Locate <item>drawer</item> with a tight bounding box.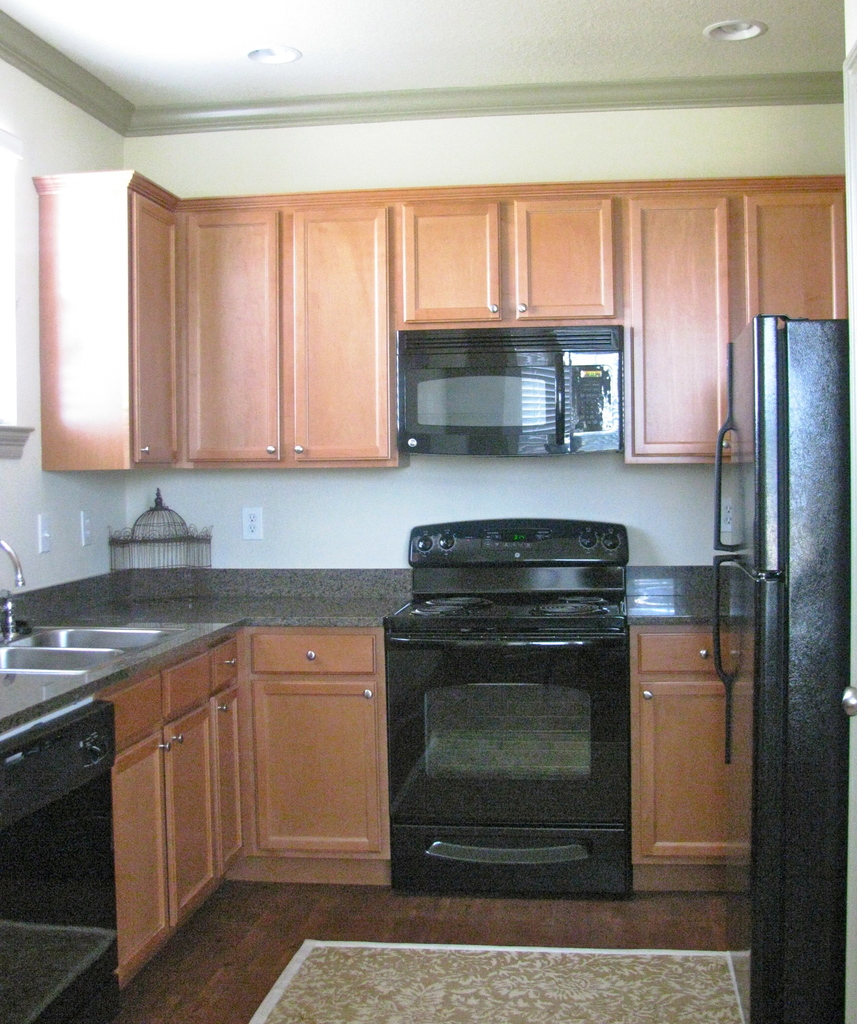
rect(253, 633, 378, 675).
